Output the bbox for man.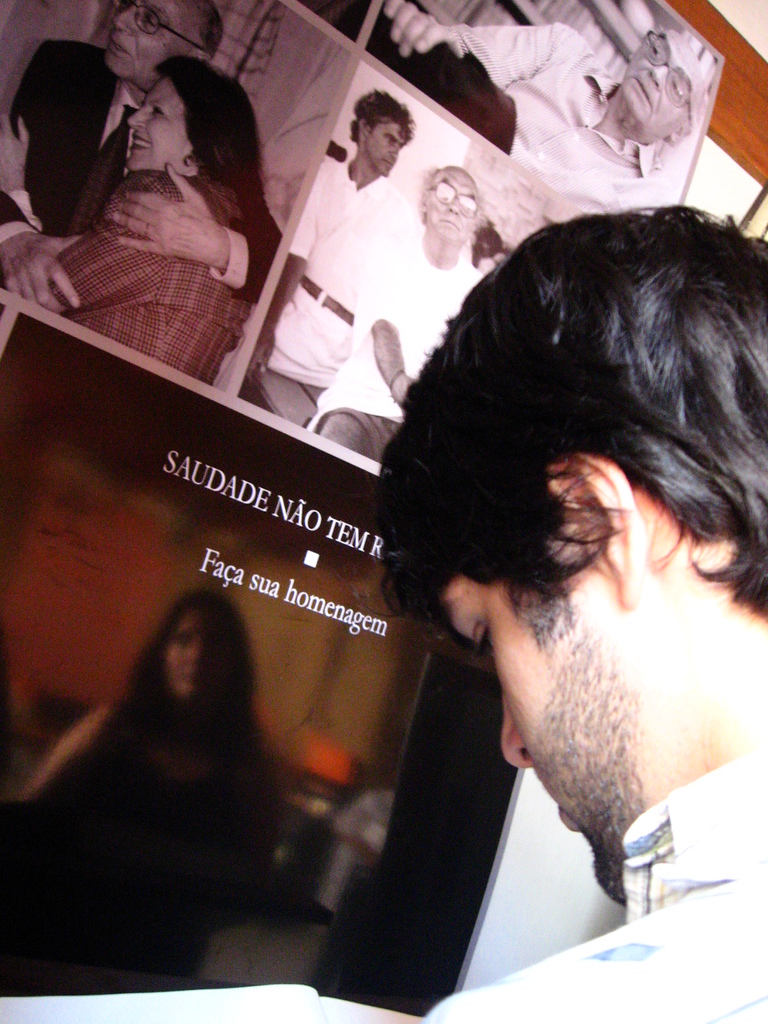
(left=269, top=89, right=424, bottom=380).
